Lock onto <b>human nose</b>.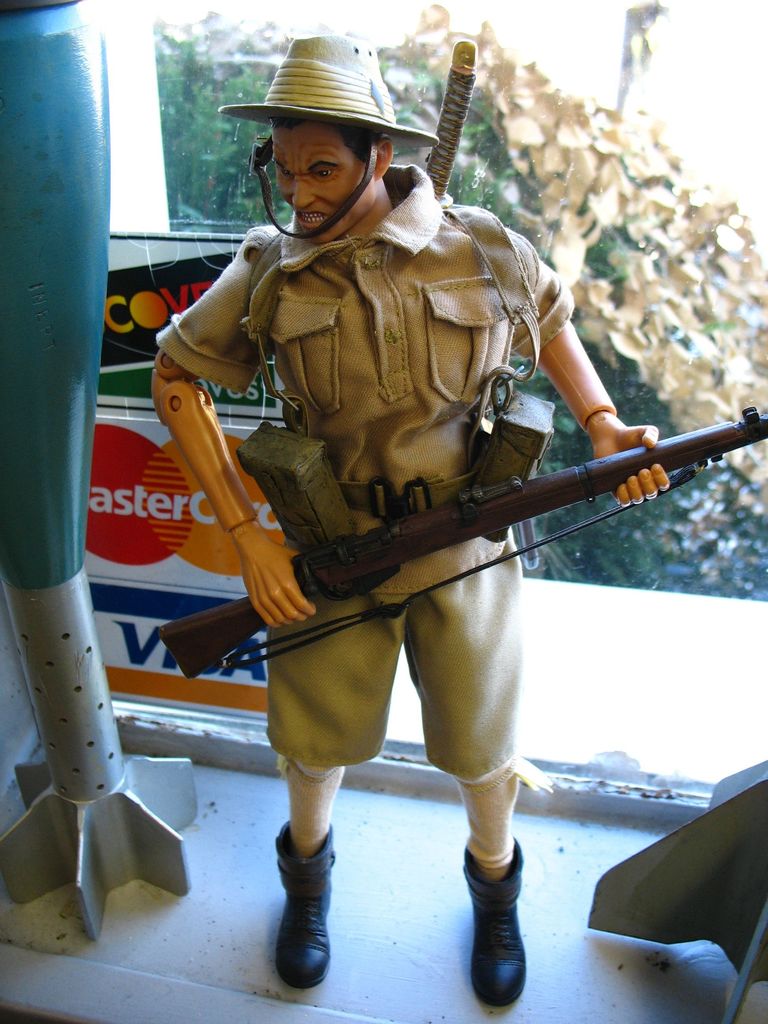
Locked: 289:179:317:210.
